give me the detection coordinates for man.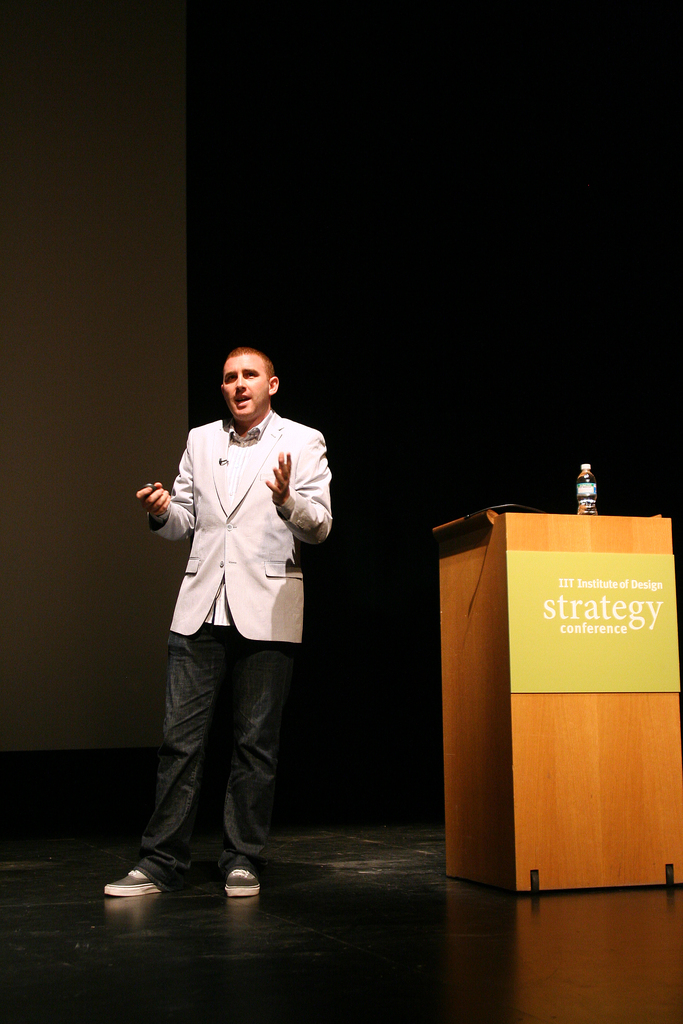
122:372:338:907.
